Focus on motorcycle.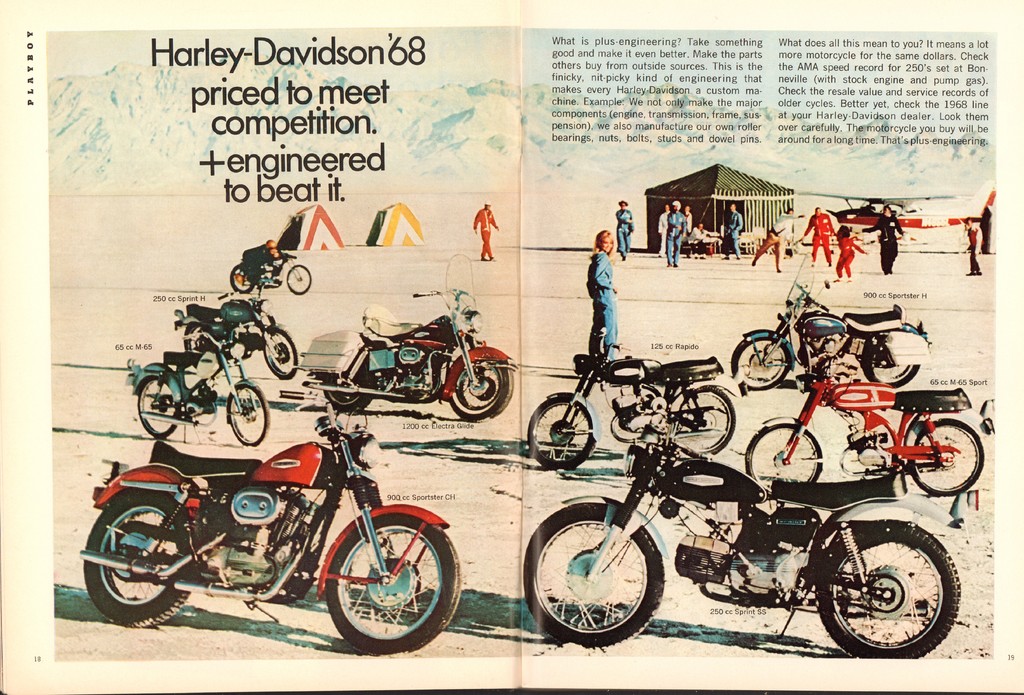
Focused at 232,253,317,299.
